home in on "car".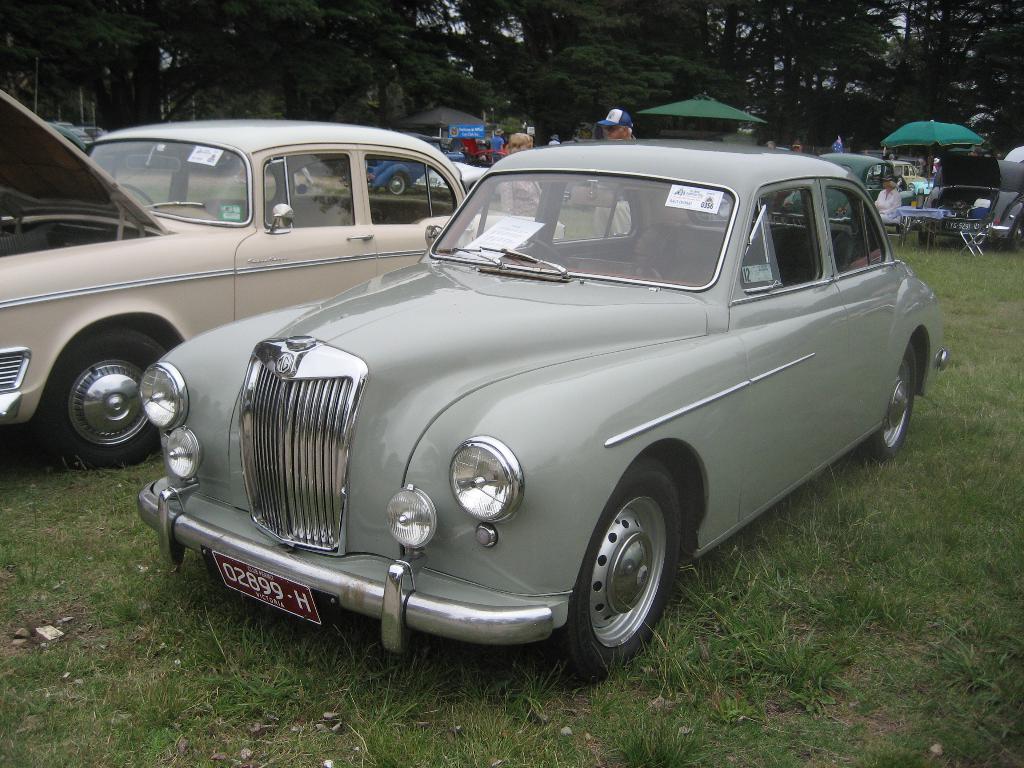
Homed in at (left=335, top=140, right=465, bottom=190).
